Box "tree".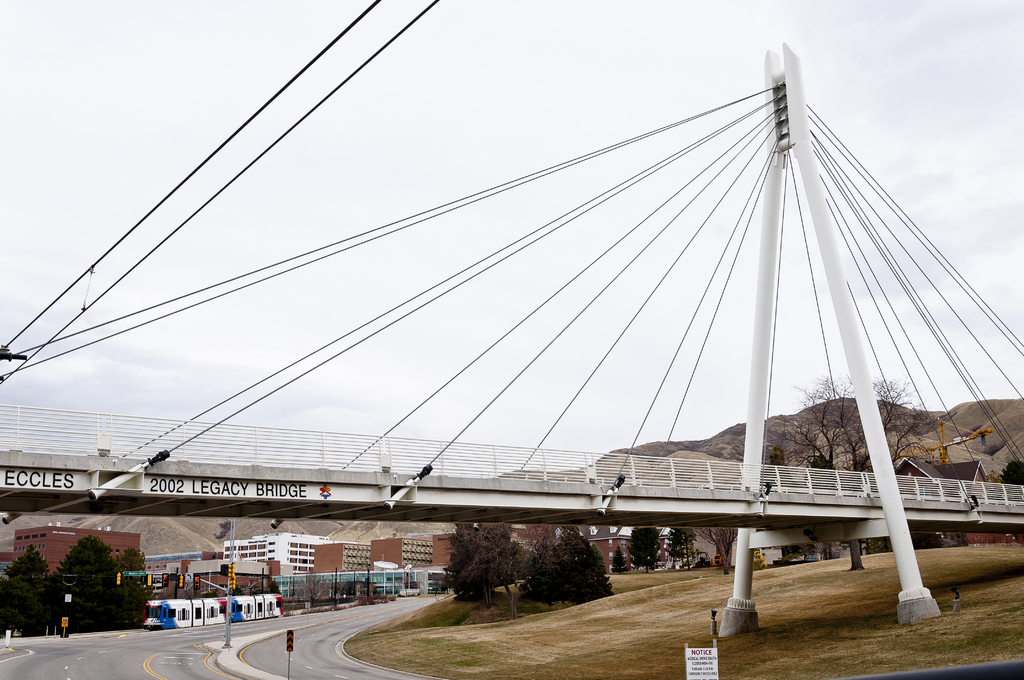
<box>439,523,526,603</box>.
